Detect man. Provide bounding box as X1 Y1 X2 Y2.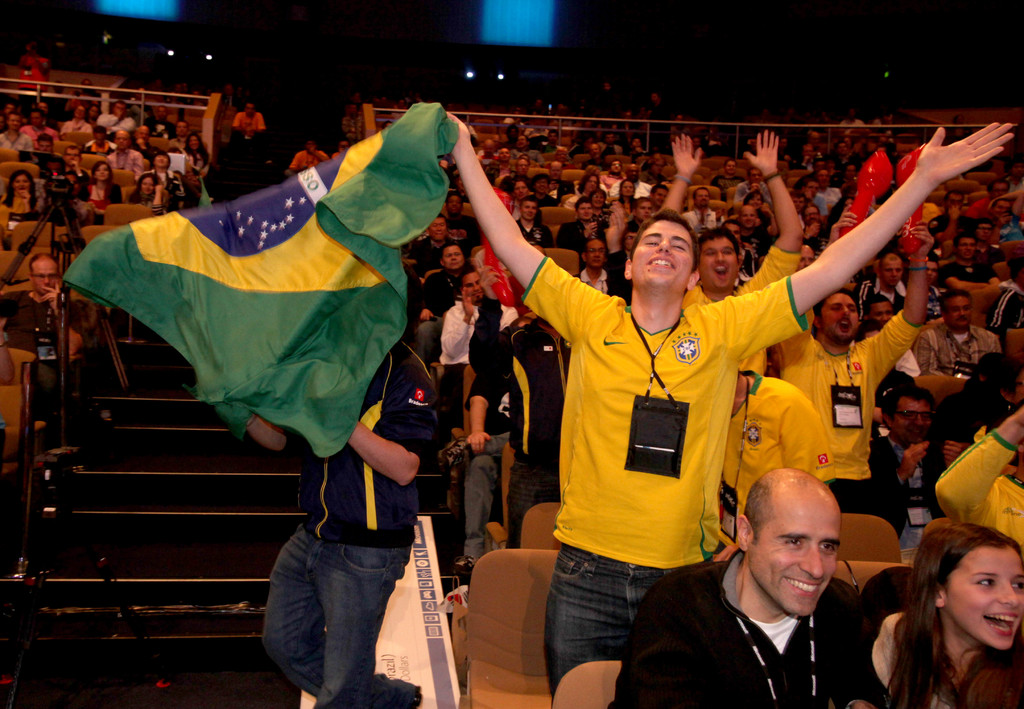
617 458 867 708.
